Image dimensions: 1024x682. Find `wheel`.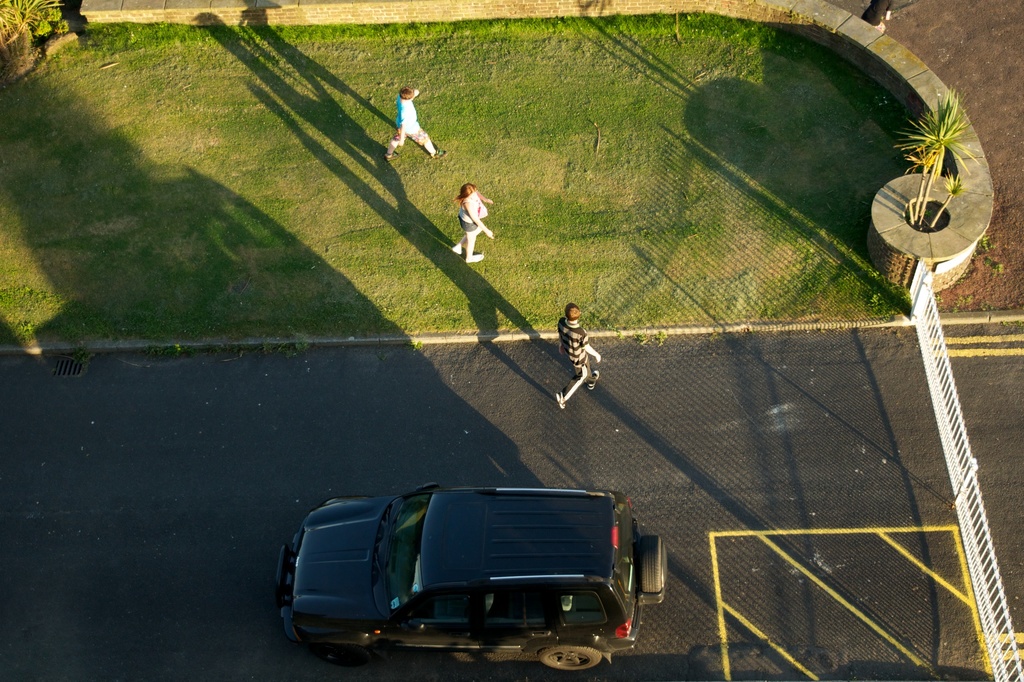
bbox=[635, 535, 666, 607].
